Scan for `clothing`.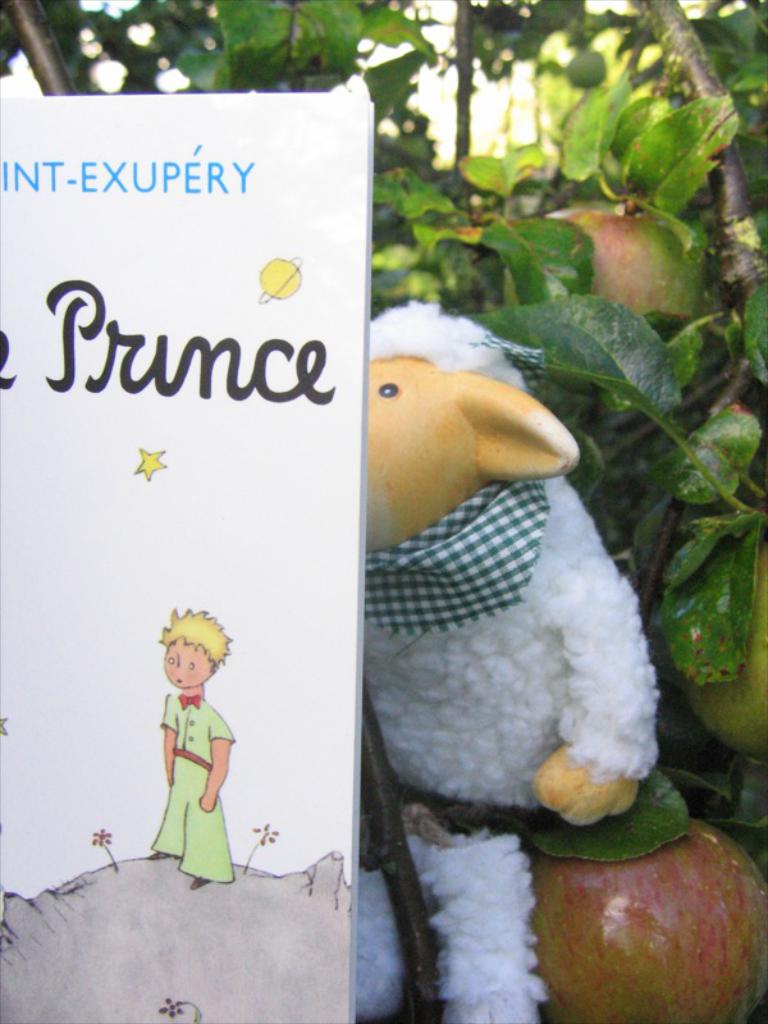
Scan result: (145, 668, 248, 877).
